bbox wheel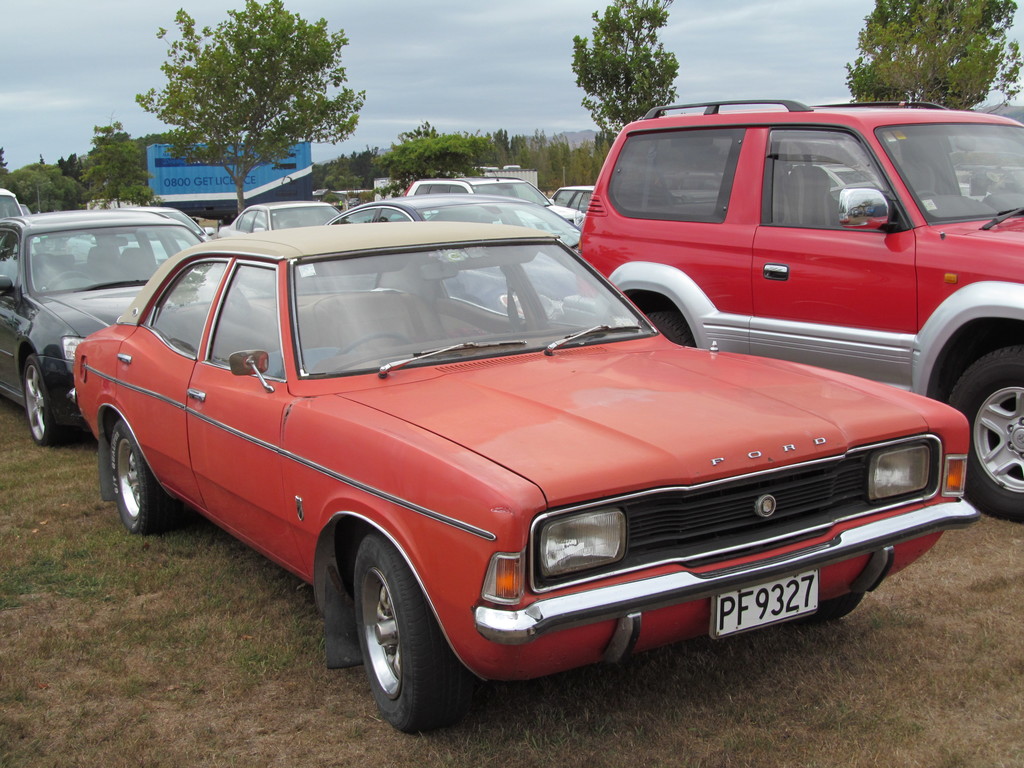
box=[336, 548, 459, 727]
